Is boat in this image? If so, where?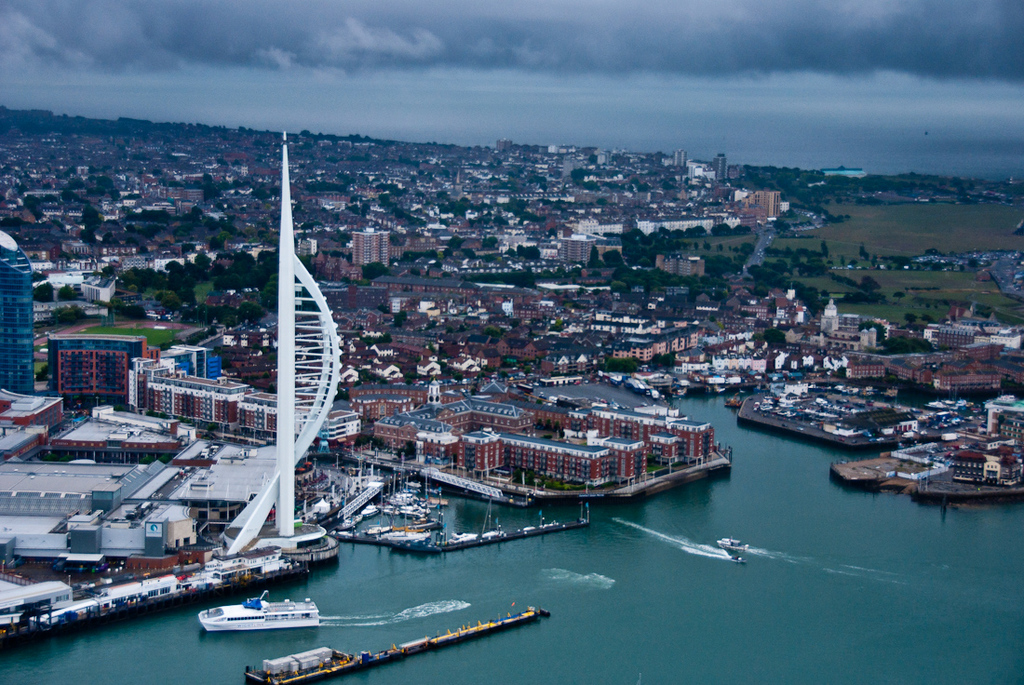
Yes, at region(729, 395, 742, 405).
